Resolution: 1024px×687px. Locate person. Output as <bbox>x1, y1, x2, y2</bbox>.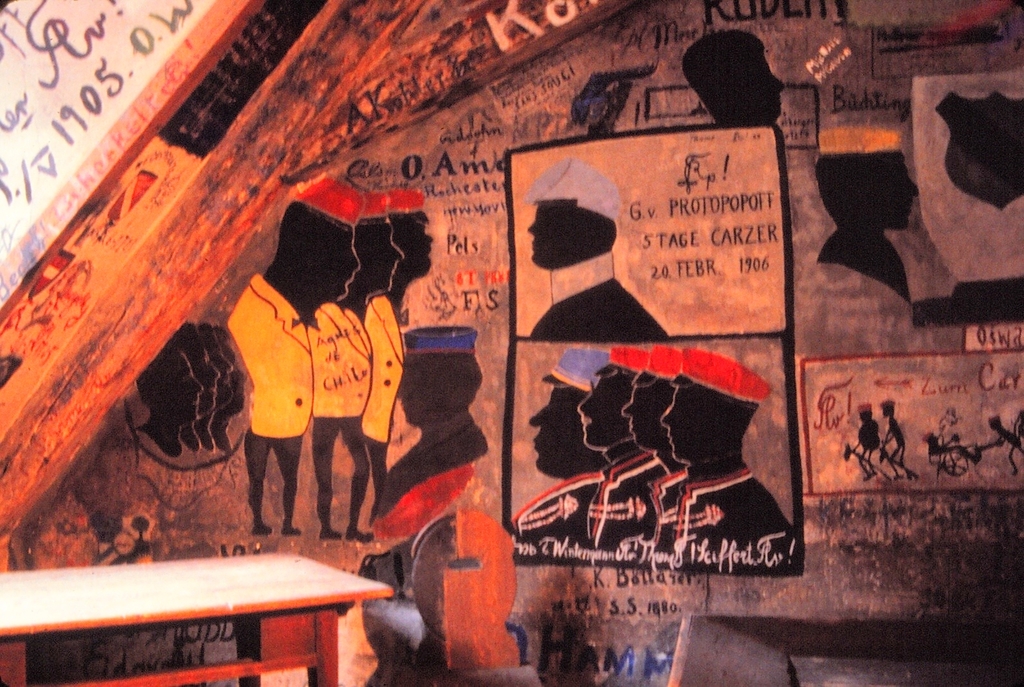
<bbox>529, 157, 666, 344</bbox>.
